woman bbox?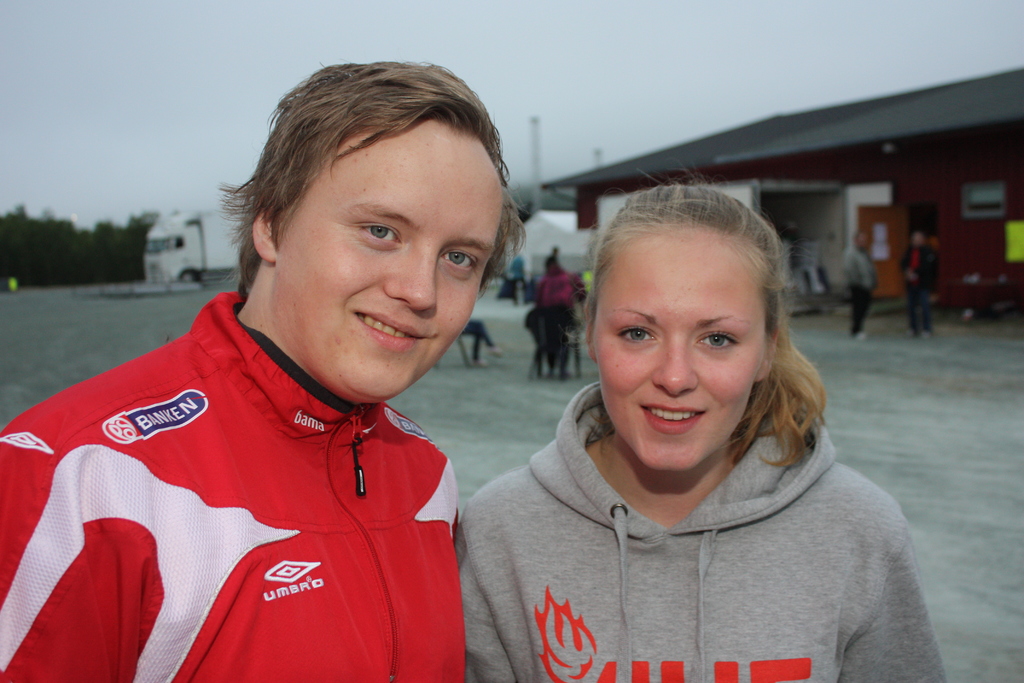
449,187,931,668
